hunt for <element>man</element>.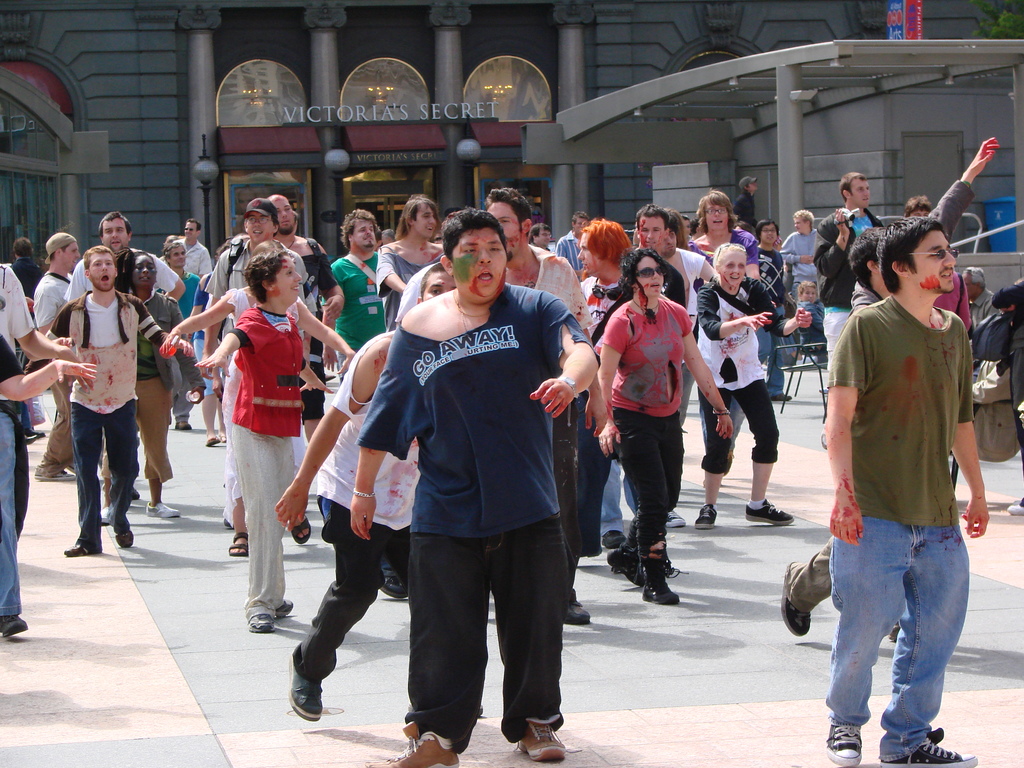
Hunted down at {"left": 817, "top": 170, "right": 888, "bottom": 449}.
